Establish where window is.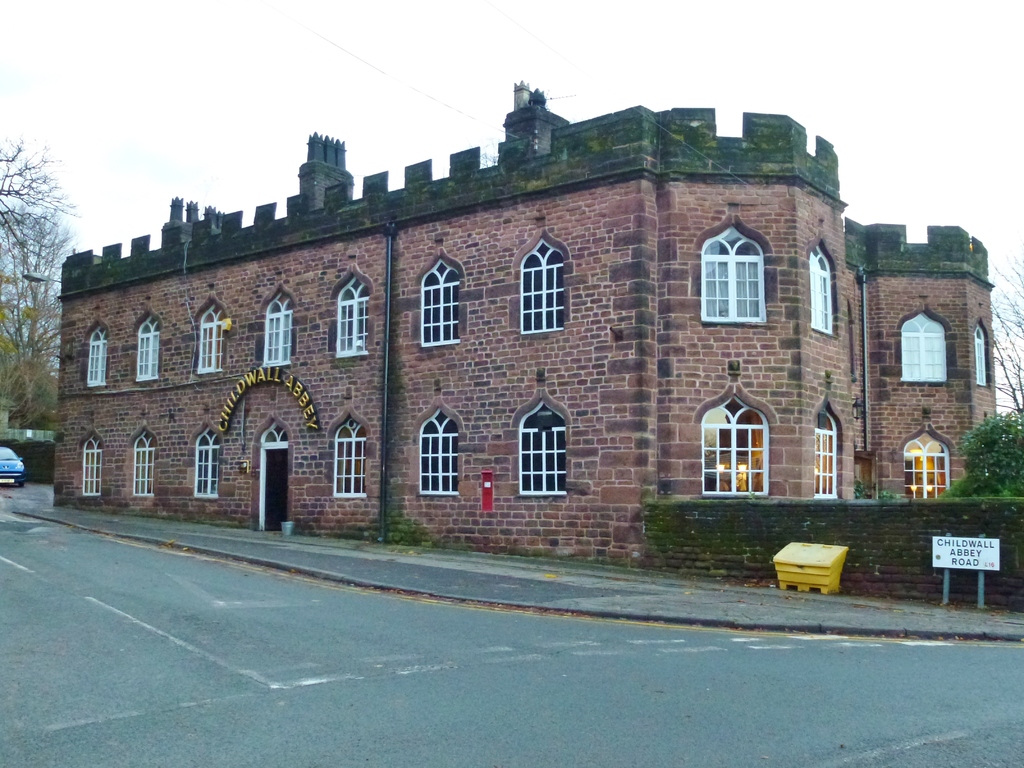
Established at locate(340, 419, 369, 501).
